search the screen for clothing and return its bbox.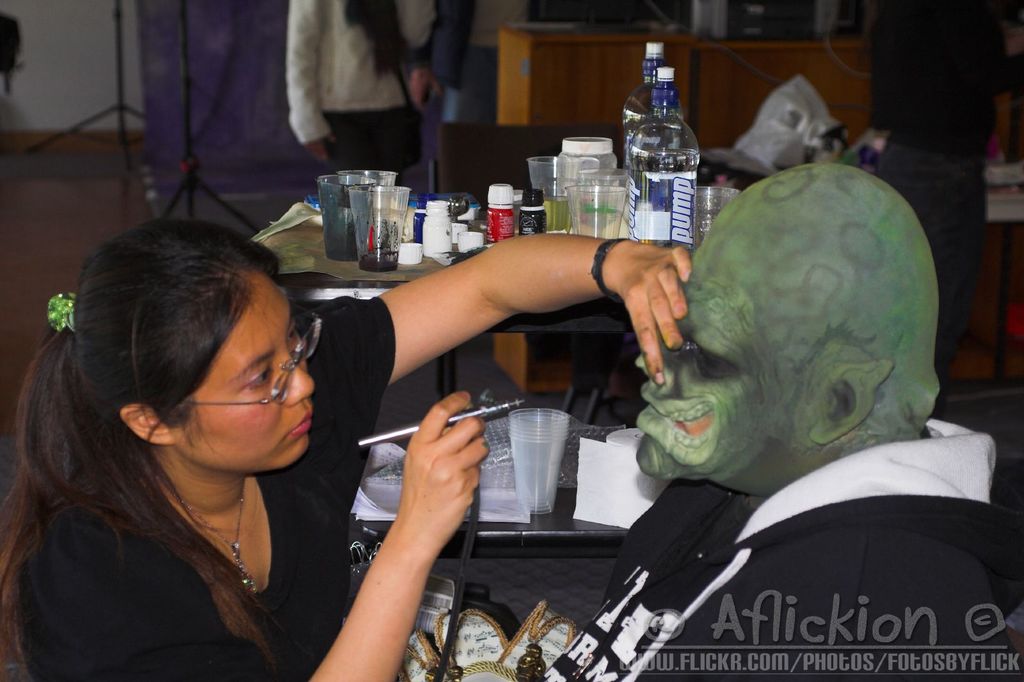
Found: locate(287, 0, 431, 177).
